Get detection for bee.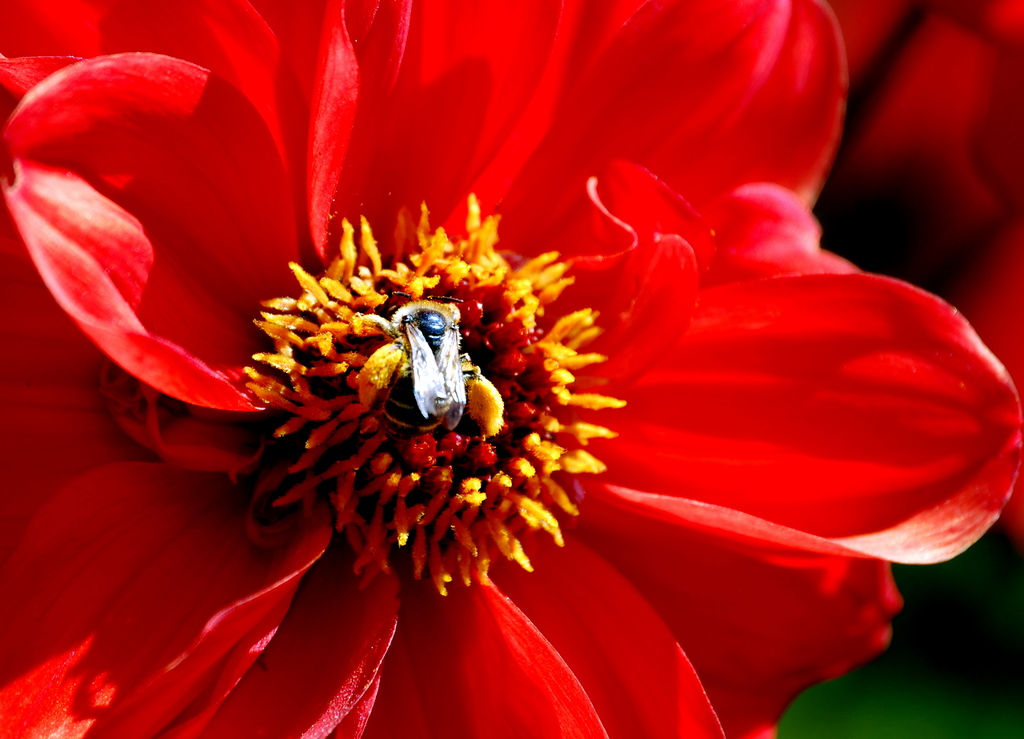
Detection: (x1=367, y1=295, x2=488, y2=449).
